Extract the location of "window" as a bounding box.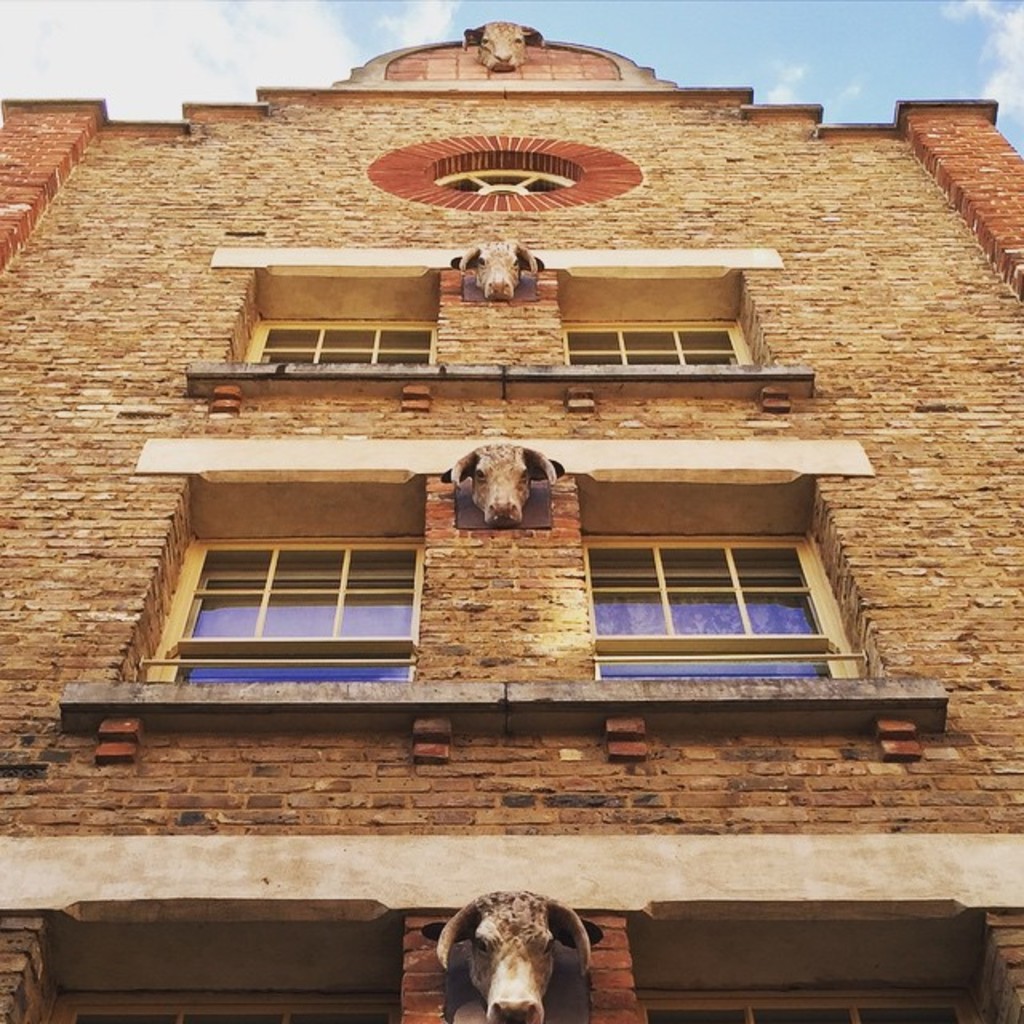
[430,168,570,200].
